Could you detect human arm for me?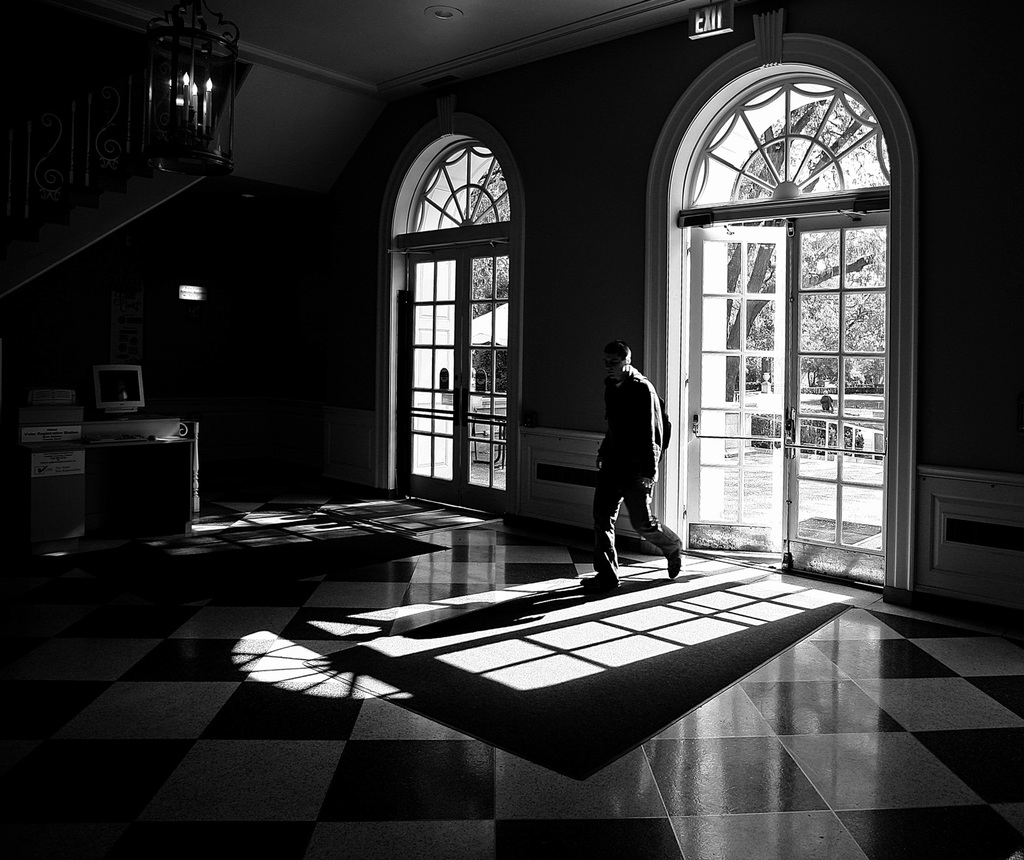
Detection result: [633,386,655,491].
